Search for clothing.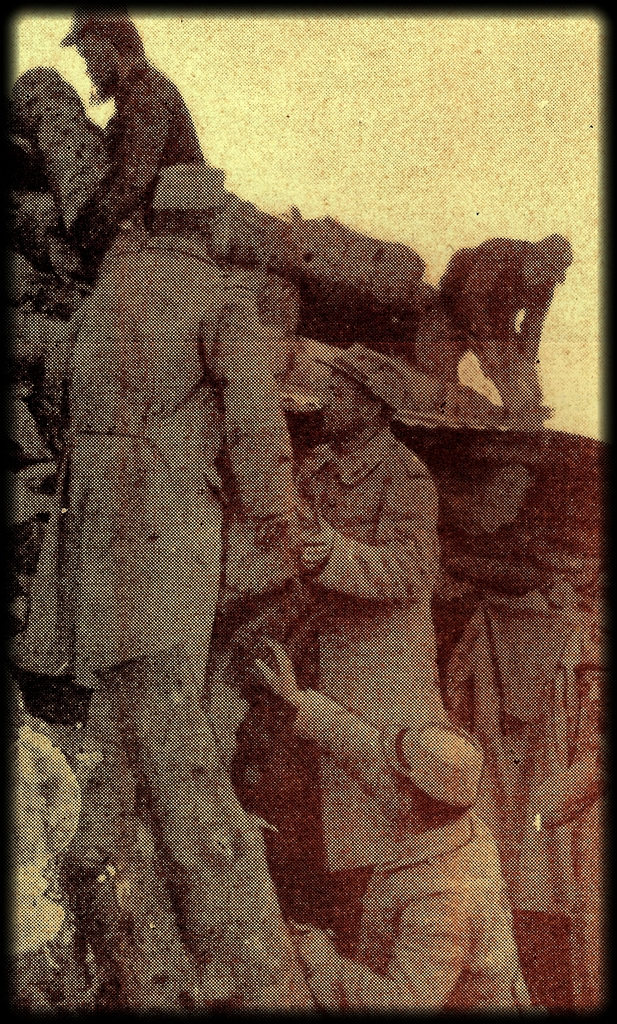
Found at Rect(281, 689, 535, 1014).
